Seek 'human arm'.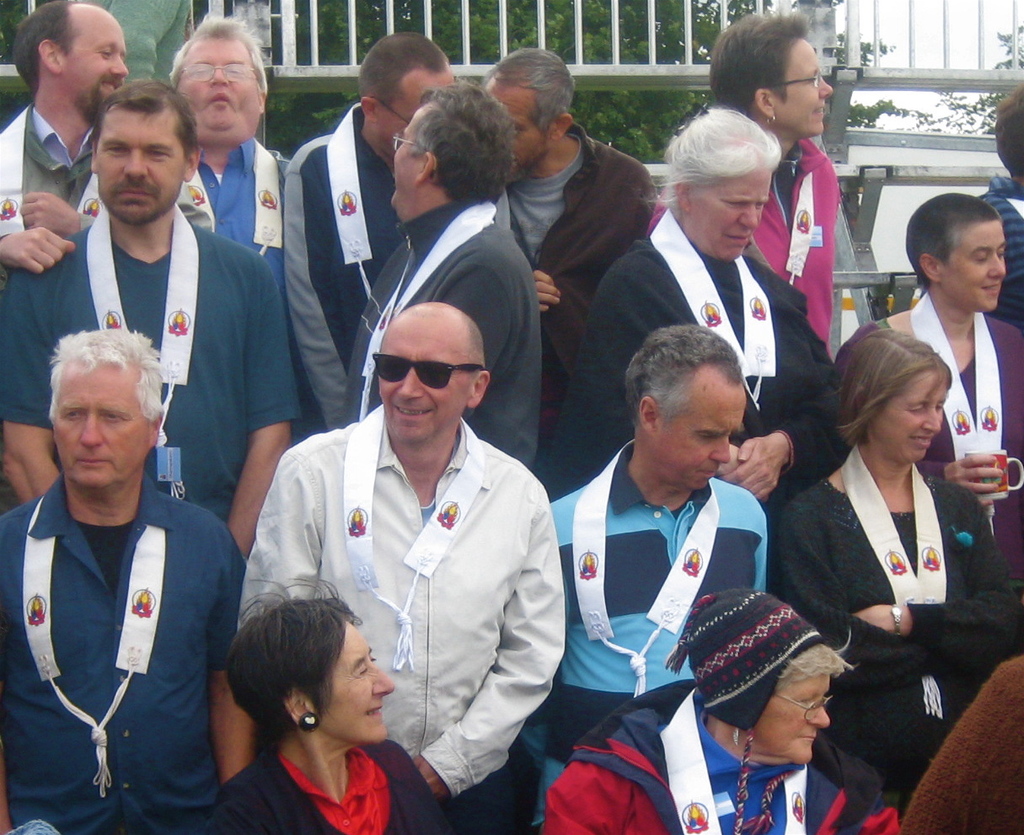
select_region(224, 258, 303, 559).
